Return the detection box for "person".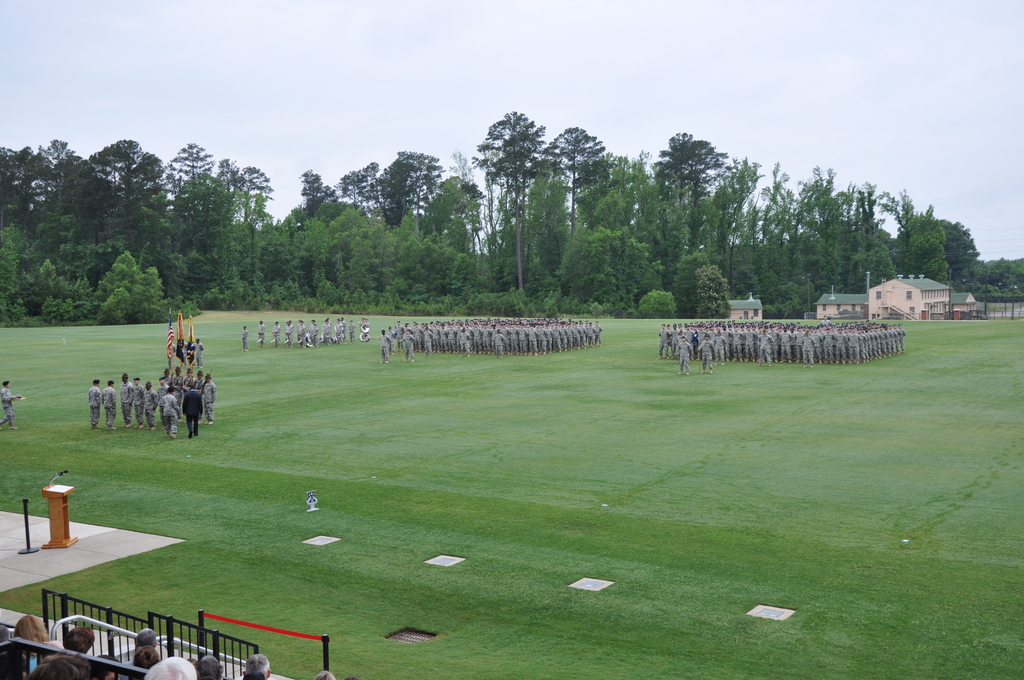
BBox(129, 375, 145, 428).
